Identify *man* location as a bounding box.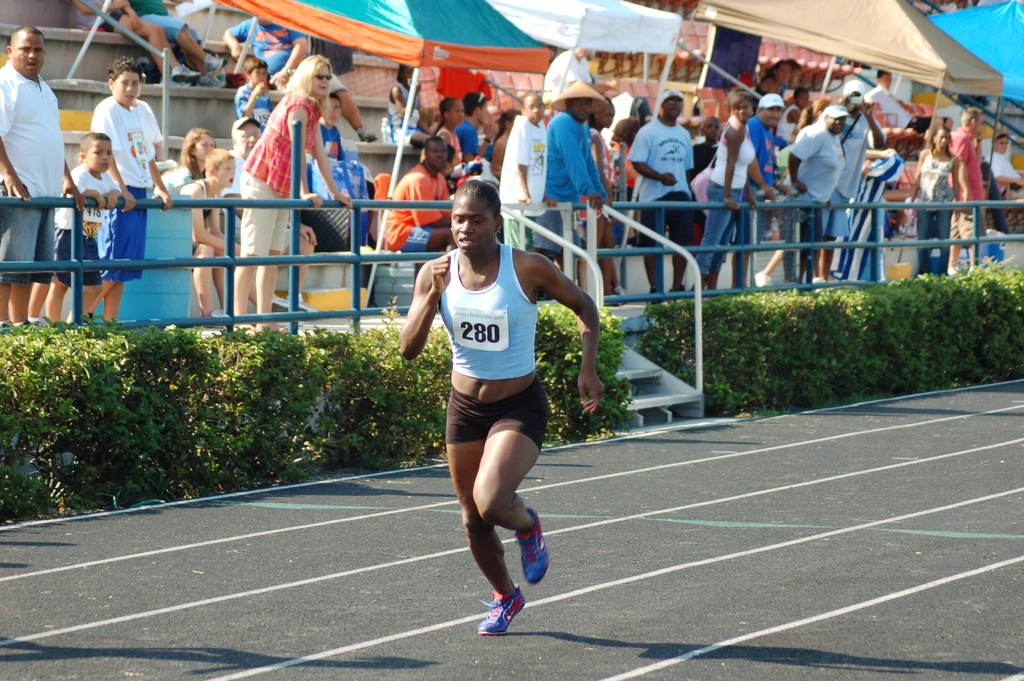
box=[534, 54, 590, 105].
